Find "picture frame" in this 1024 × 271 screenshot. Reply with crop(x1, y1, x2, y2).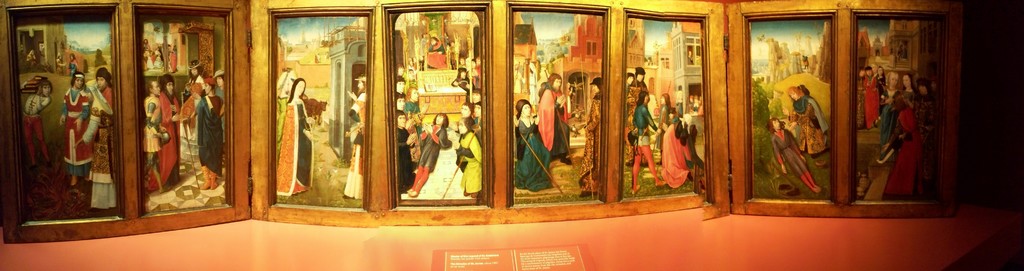
crop(495, 4, 613, 225).
